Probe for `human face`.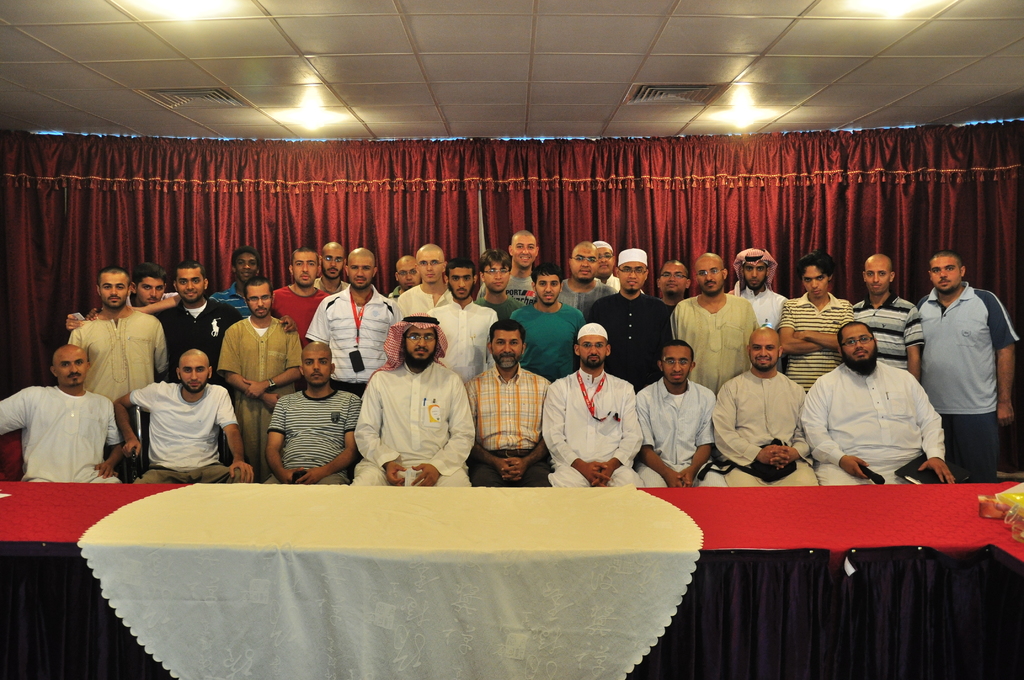
Probe result: x1=798, y1=263, x2=829, y2=299.
